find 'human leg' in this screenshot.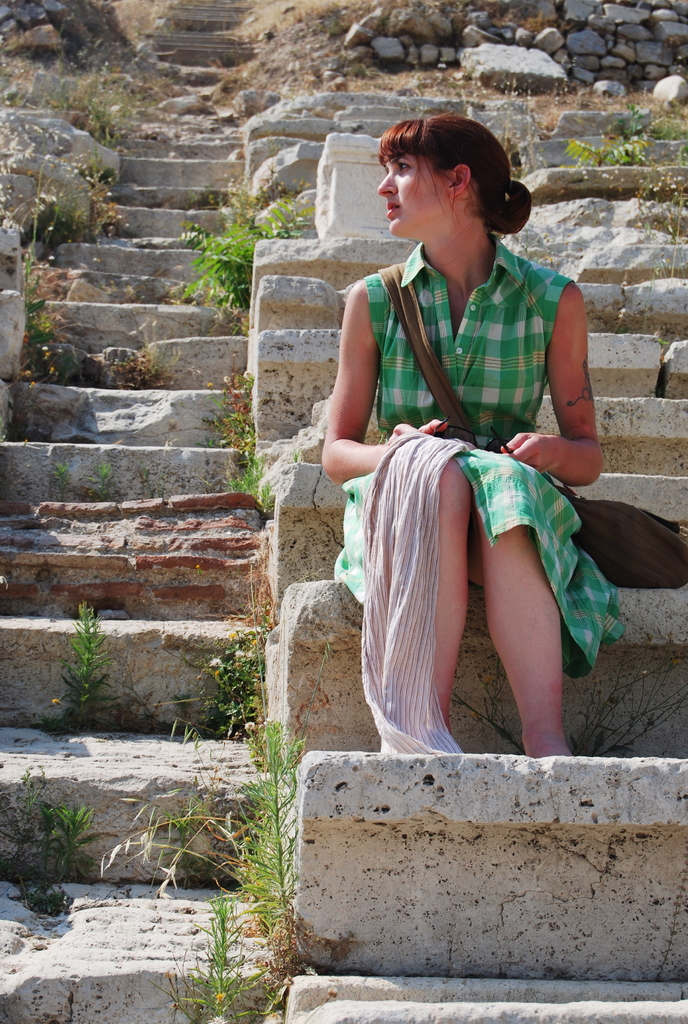
The bounding box for 'human leg' is l=478, t=455, r=567, b=760.
